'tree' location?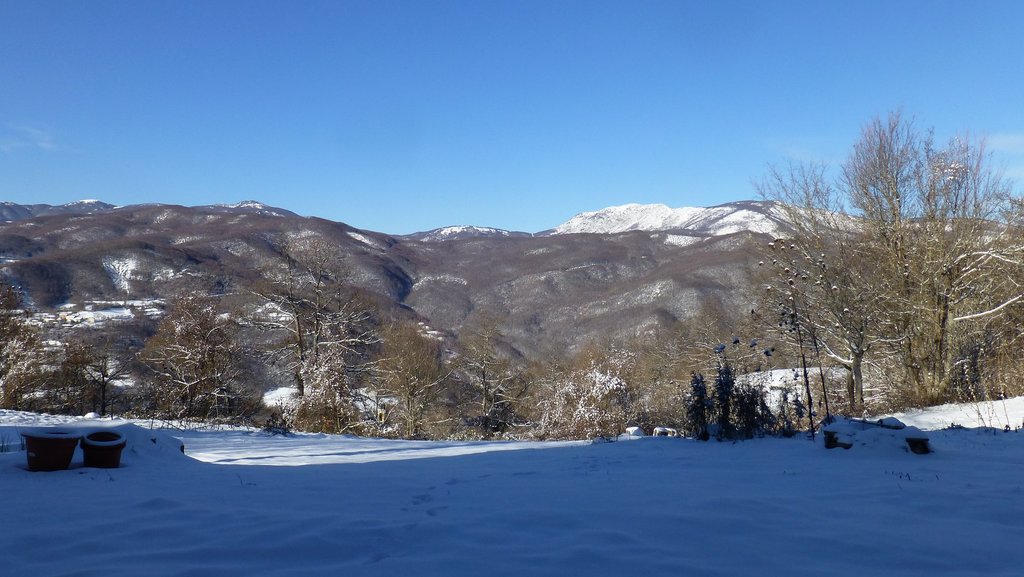
region(893, 235, 1008, 415)
